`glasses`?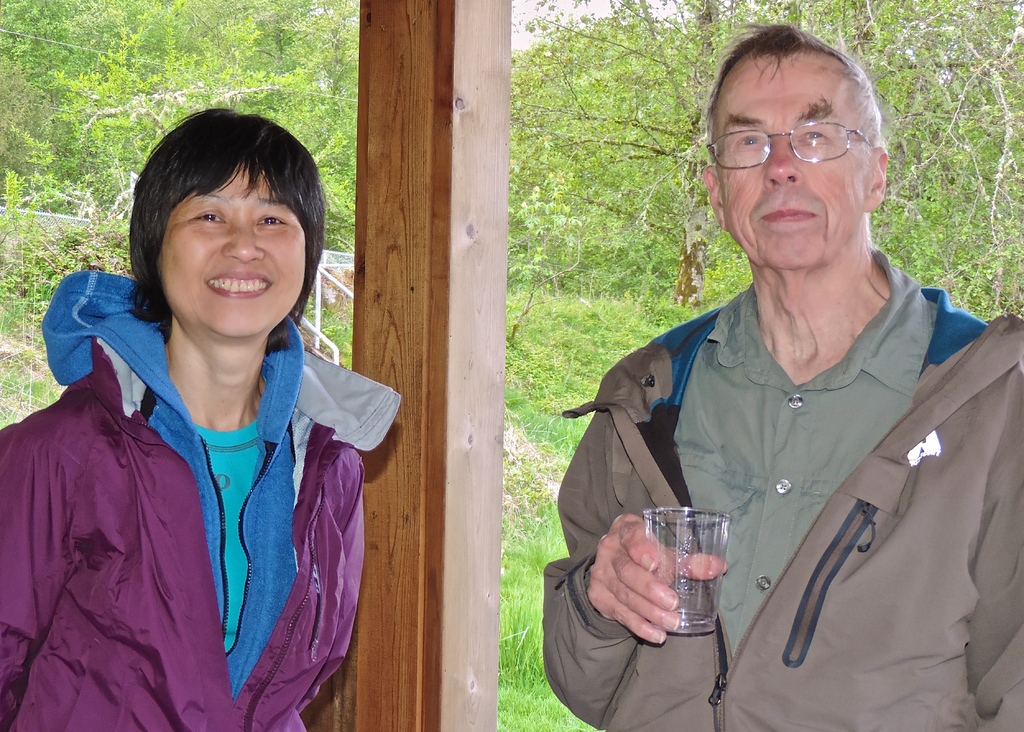
[727,107,884,164]
